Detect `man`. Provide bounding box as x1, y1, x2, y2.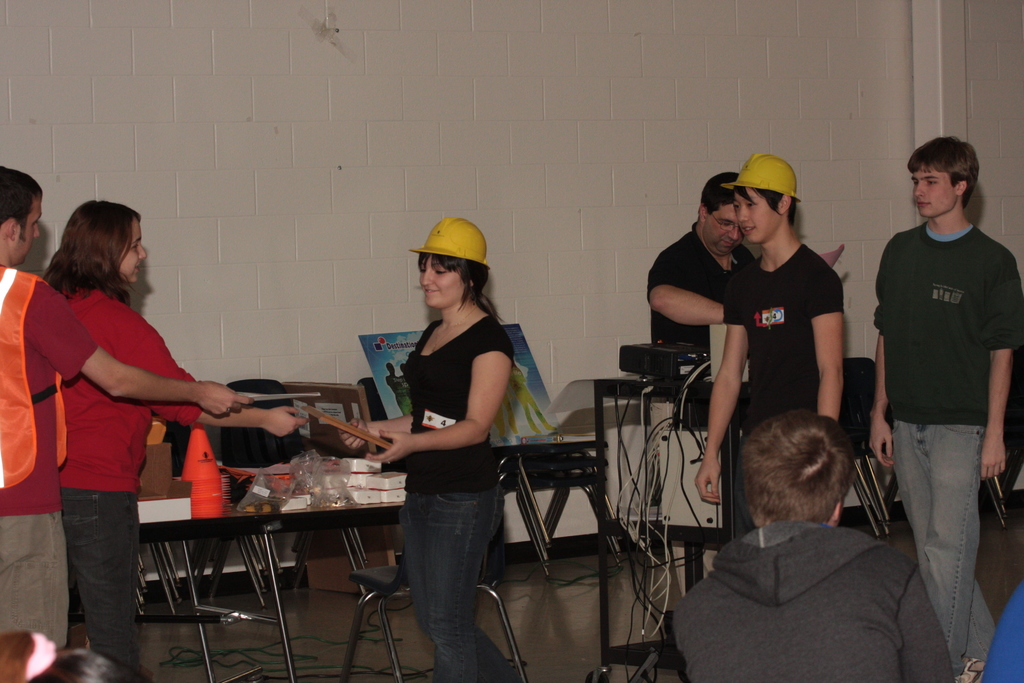
645, 168, 766, 598.
